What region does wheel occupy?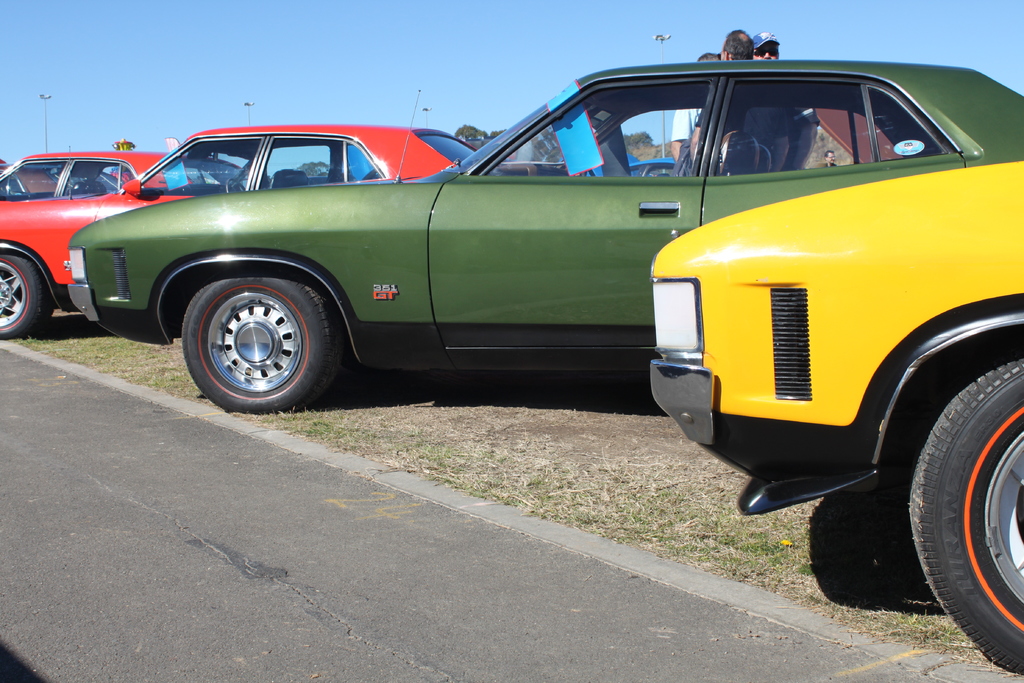
177:272:324:395.
